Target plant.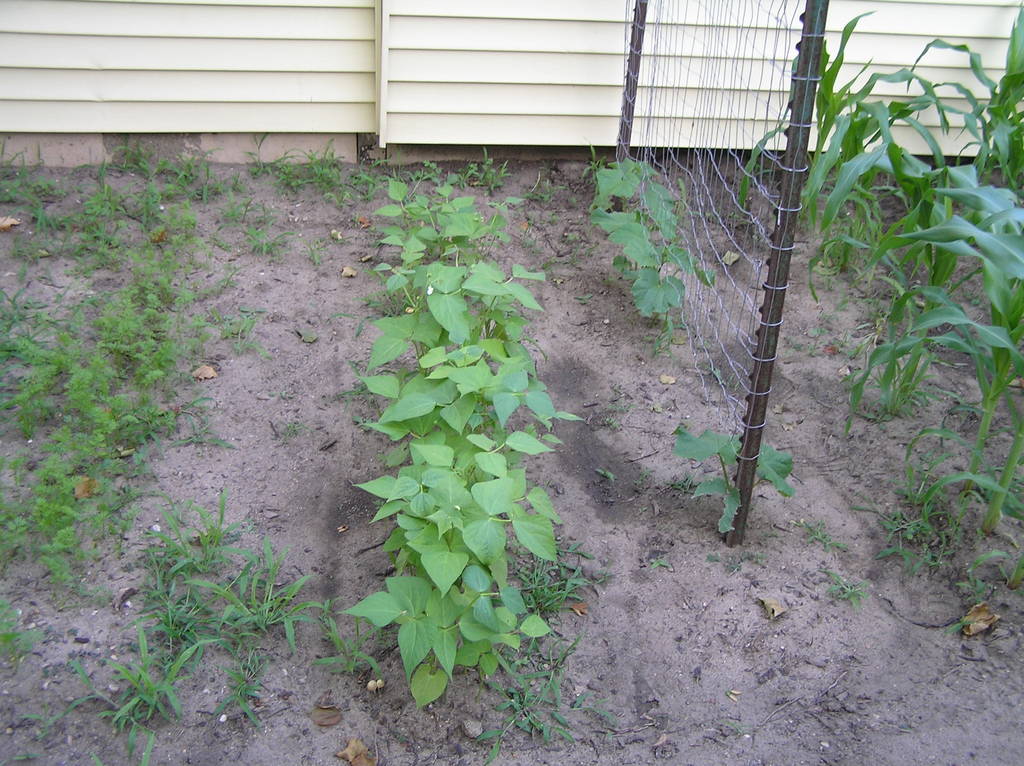
Target region: crop(0, 603, 56, 669).
